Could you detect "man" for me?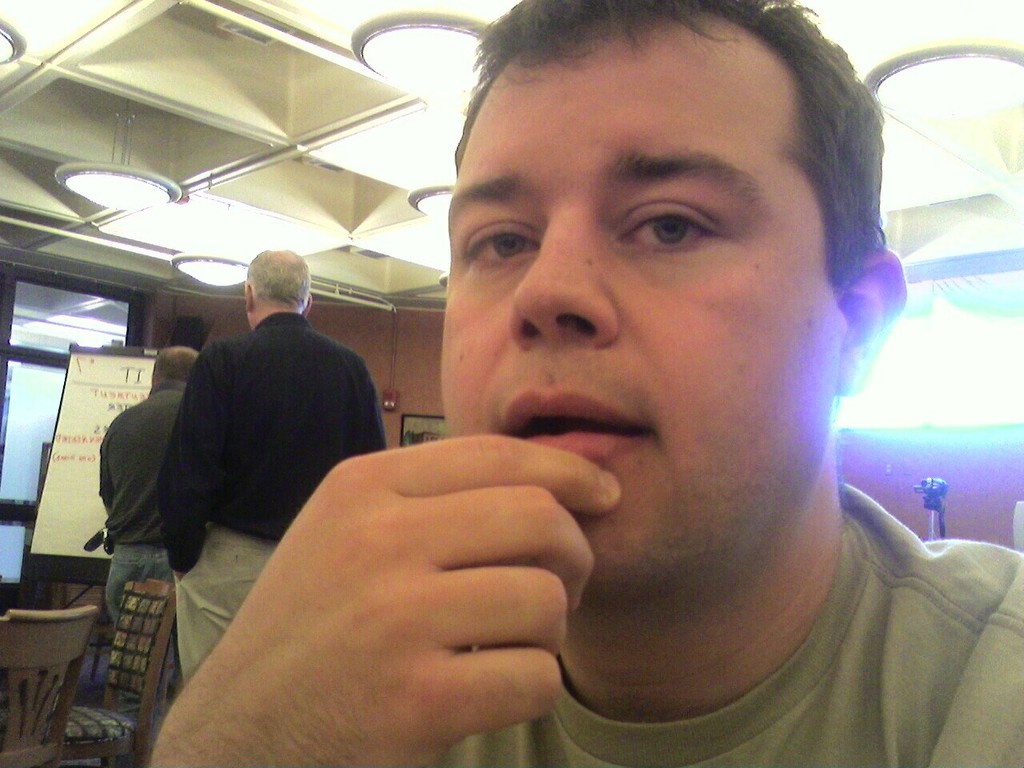
Detection result: (left=98, top=343, right=202, bottom=681).
